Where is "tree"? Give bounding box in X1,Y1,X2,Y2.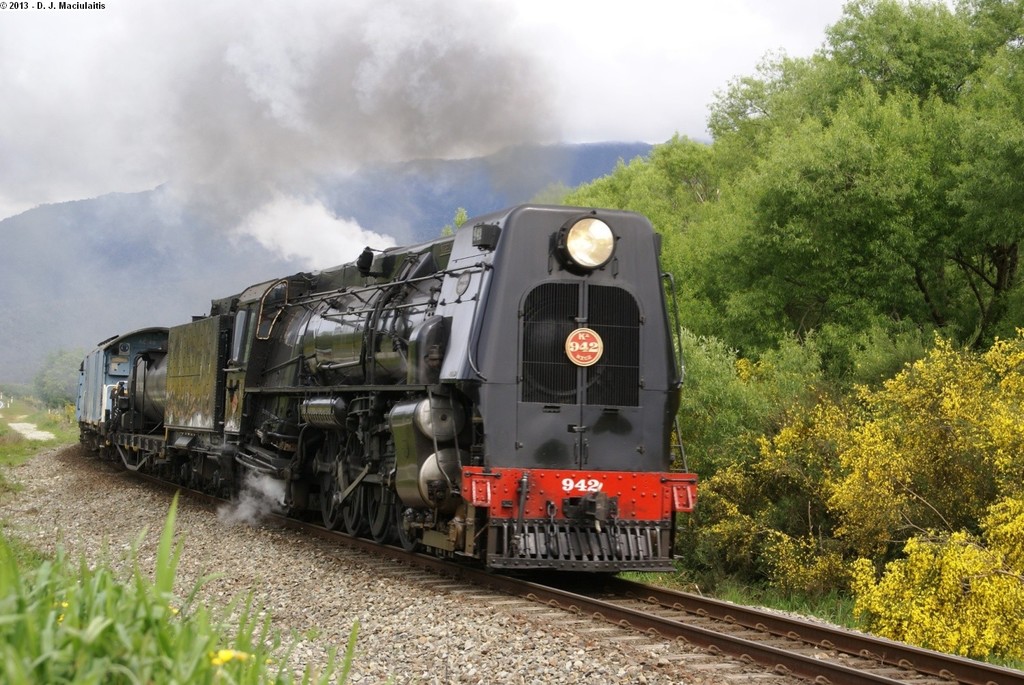
507,151,675,338.
